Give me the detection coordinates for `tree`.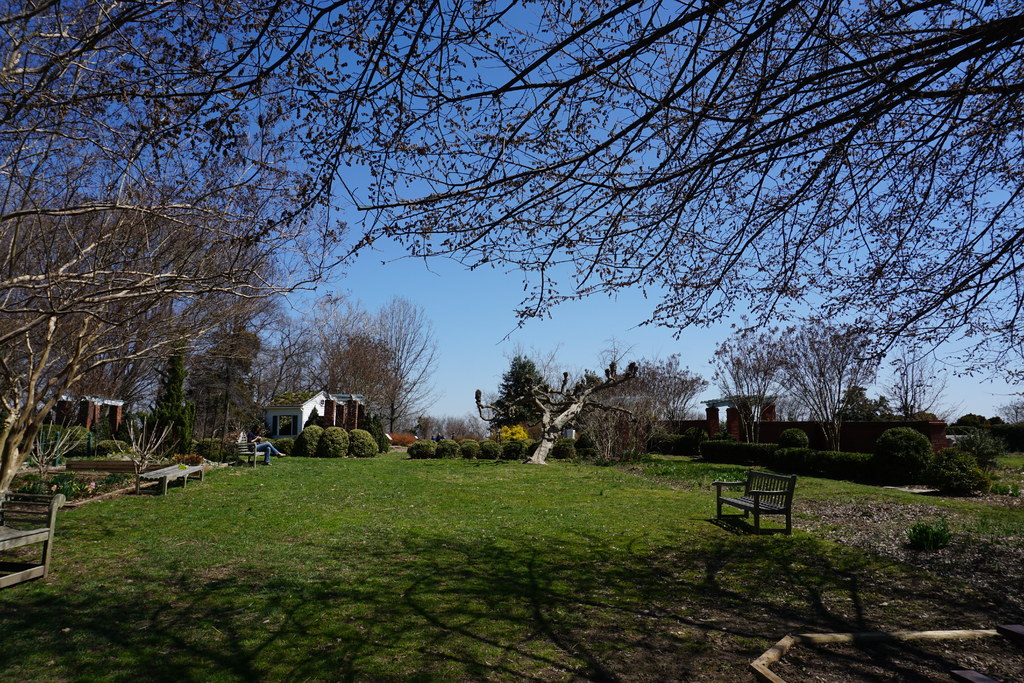
{"left": 0, "top": 0, "right": 1023, "bottom": 393}.
